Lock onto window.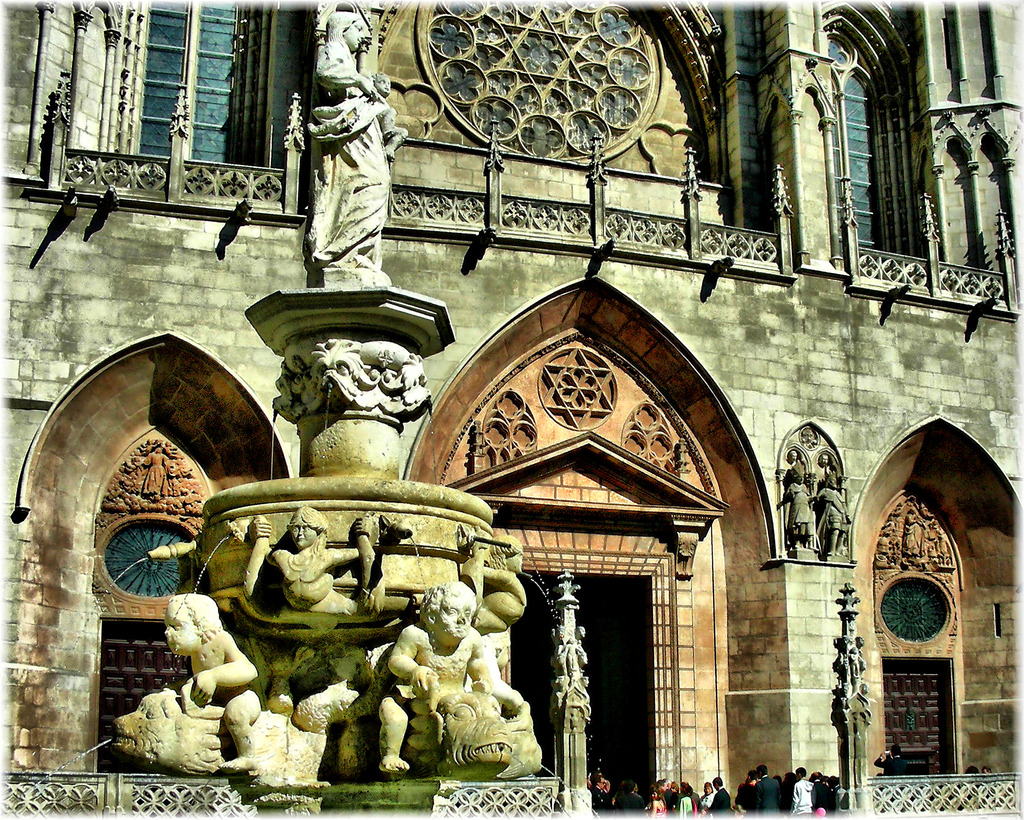
Locked: box(874, 579, 952, 643).
